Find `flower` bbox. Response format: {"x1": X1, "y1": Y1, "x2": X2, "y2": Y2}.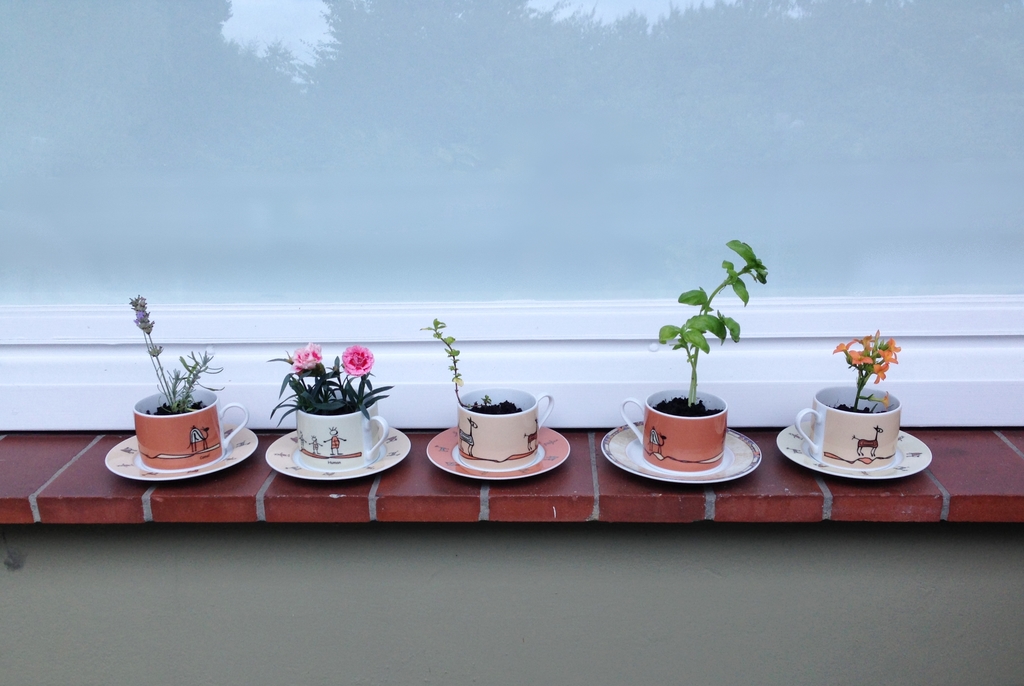
{"x1": 290, "y1": 341, "x2": 321, "y2": 373}.
